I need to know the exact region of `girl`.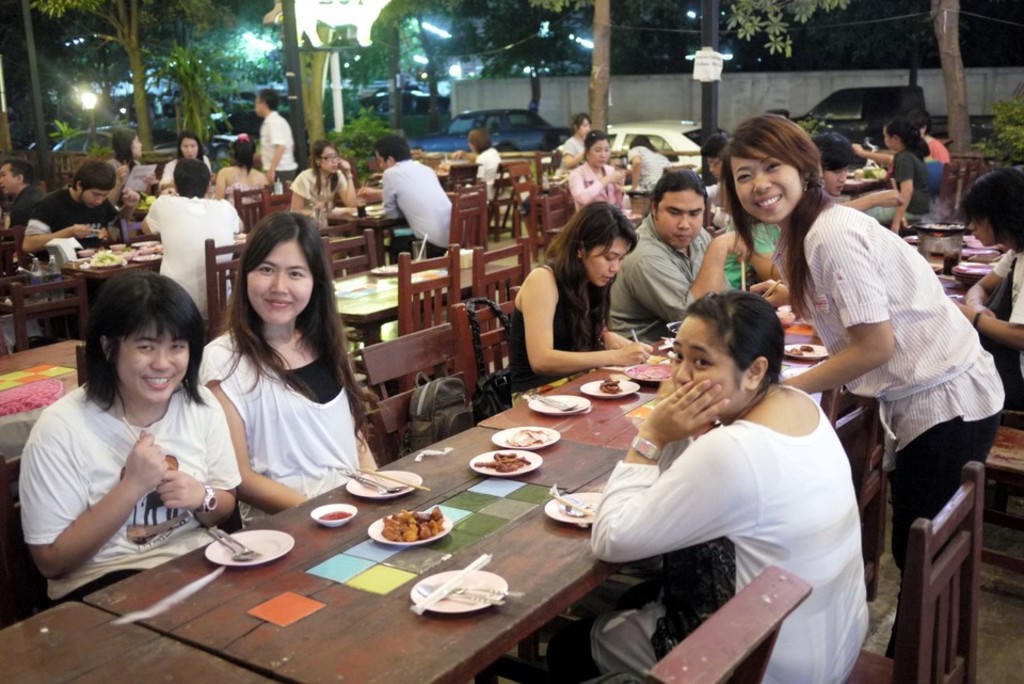
Region: select_region(509, 202, 652, 407).
